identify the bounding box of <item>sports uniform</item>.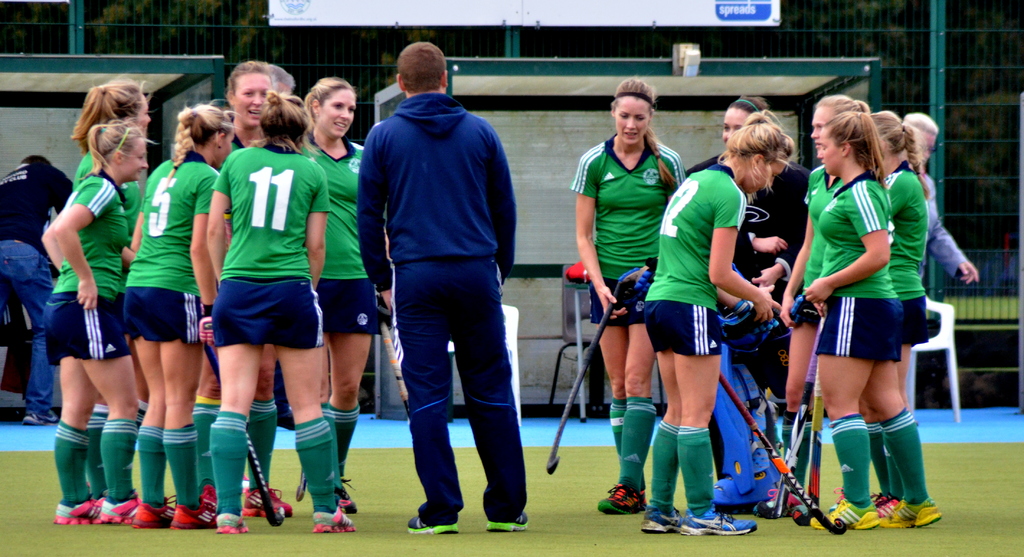
x1=130 y1=152 x2=224 y2=348.
